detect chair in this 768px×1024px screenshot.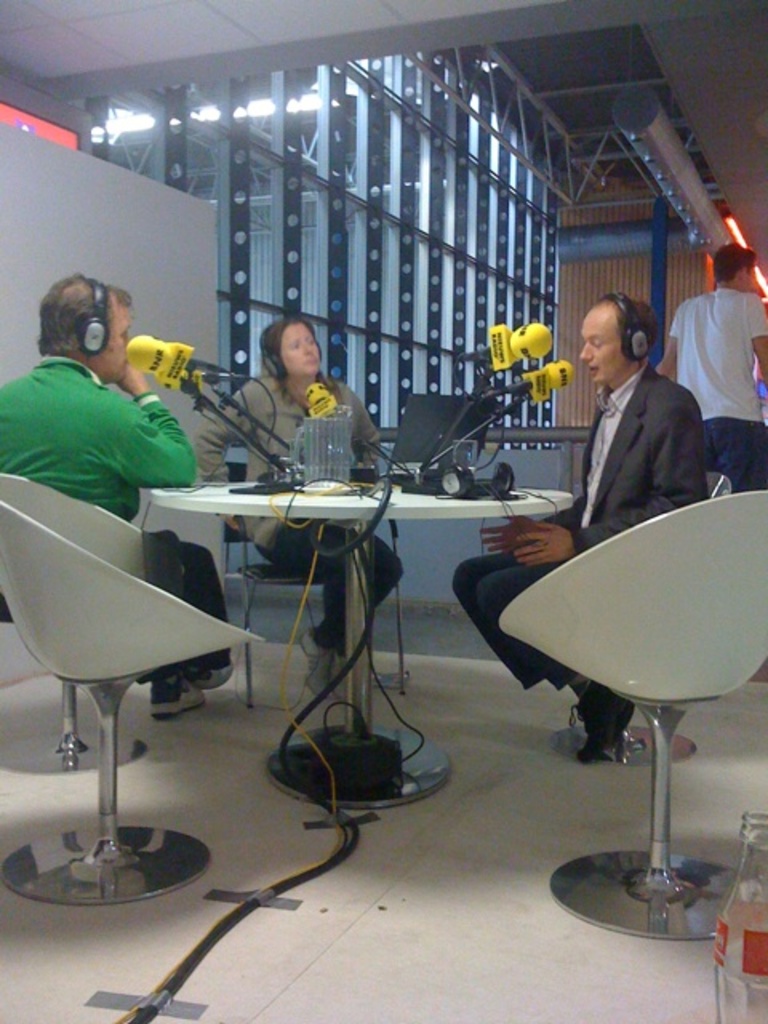
Detection: crop(0, 464, 182, 774).
